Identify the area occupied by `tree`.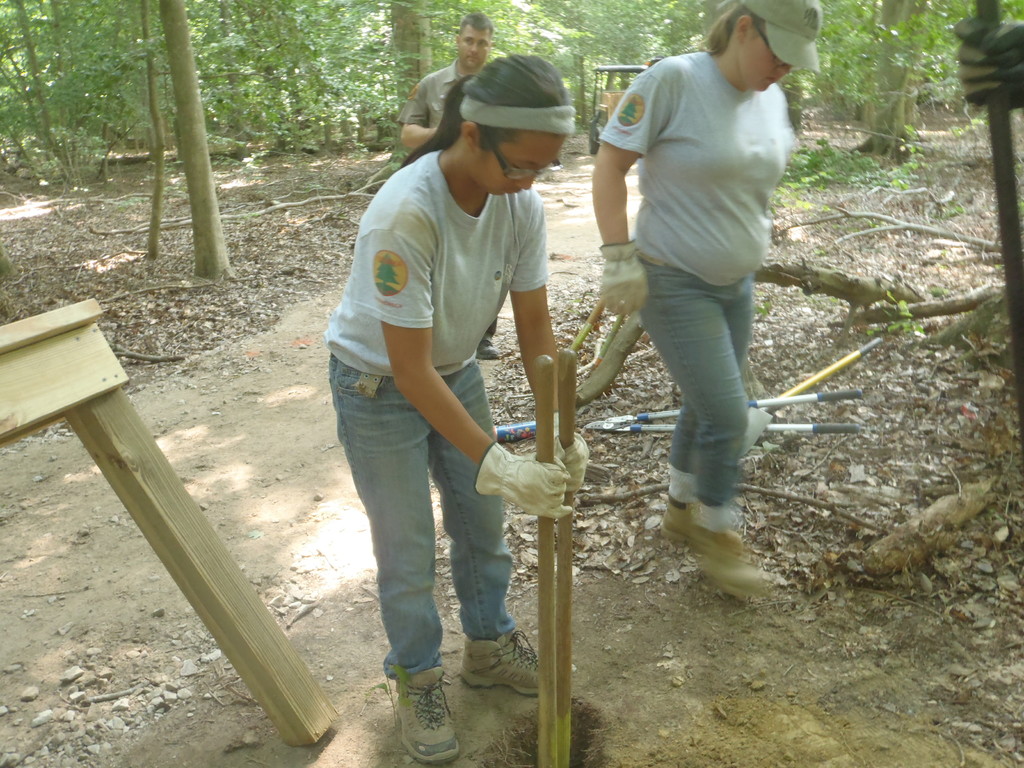
Area: [526, 0, 673, 119].
